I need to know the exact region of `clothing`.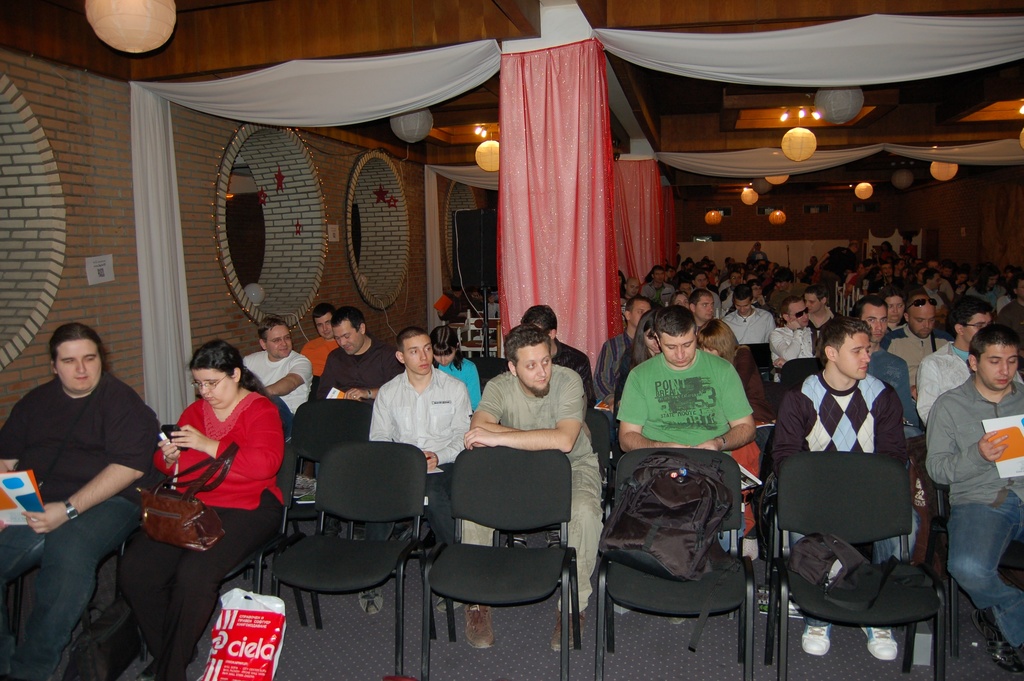
Region: (left=124, top=385, right=295, bottom=675).
